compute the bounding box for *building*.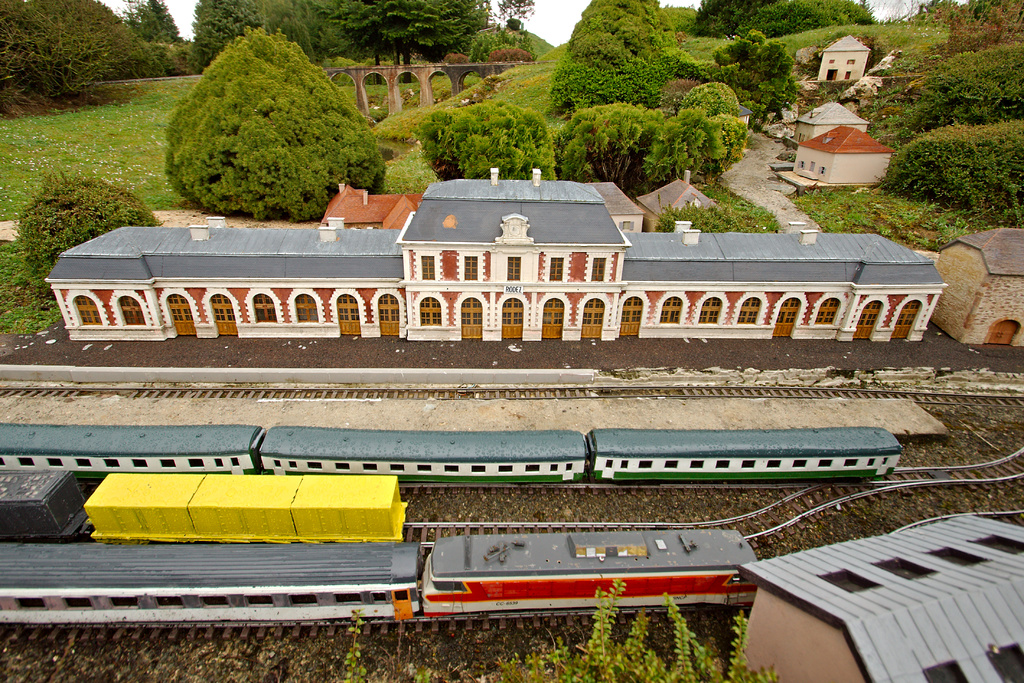
737 511 1023 682.
